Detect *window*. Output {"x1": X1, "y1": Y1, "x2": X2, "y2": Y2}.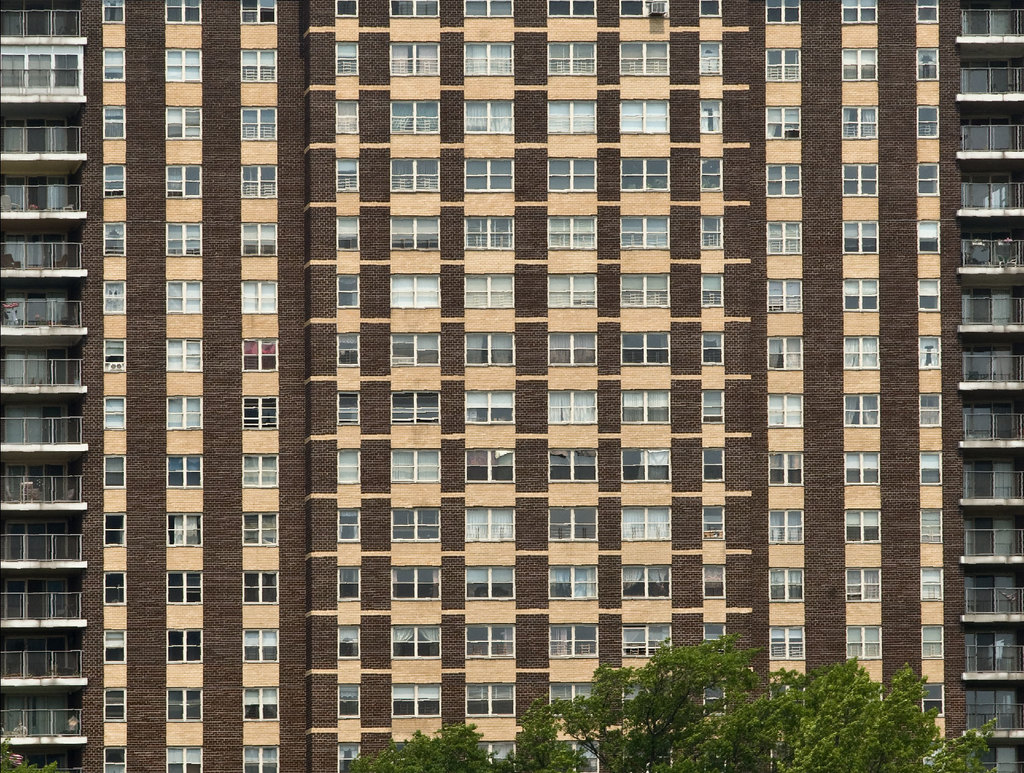
{"x1": 165, "y1": 49, "x2": 202, "y2": 85}.
